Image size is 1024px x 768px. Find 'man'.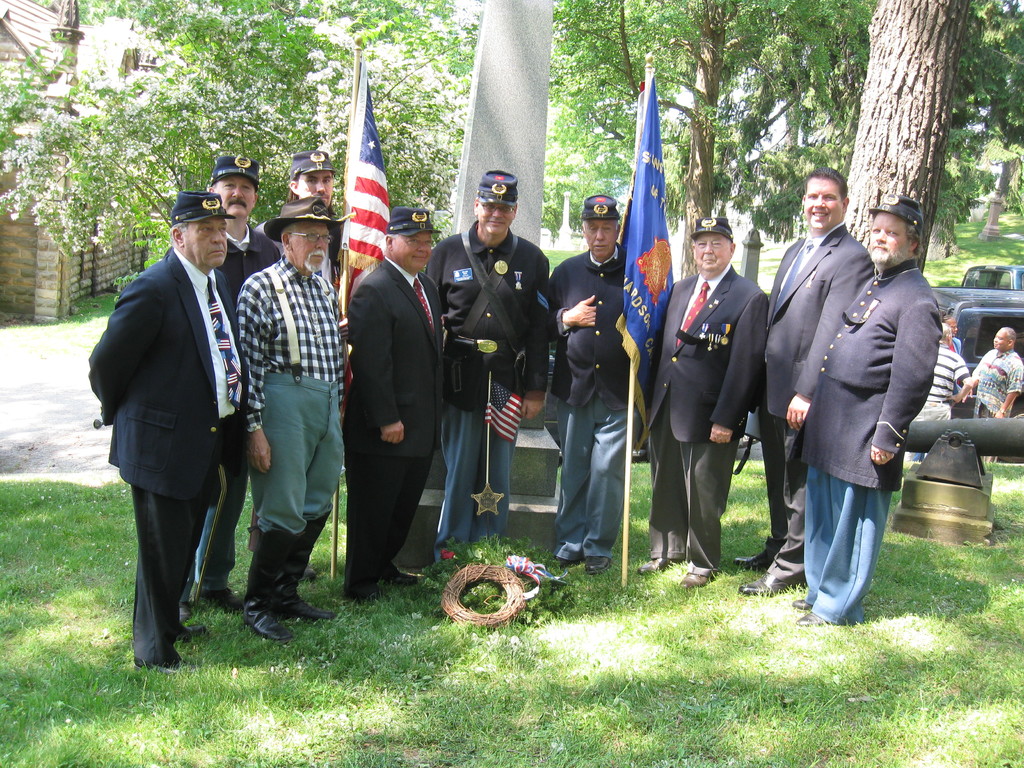
(x1=635, y1=217, x2=770, y2=588).
